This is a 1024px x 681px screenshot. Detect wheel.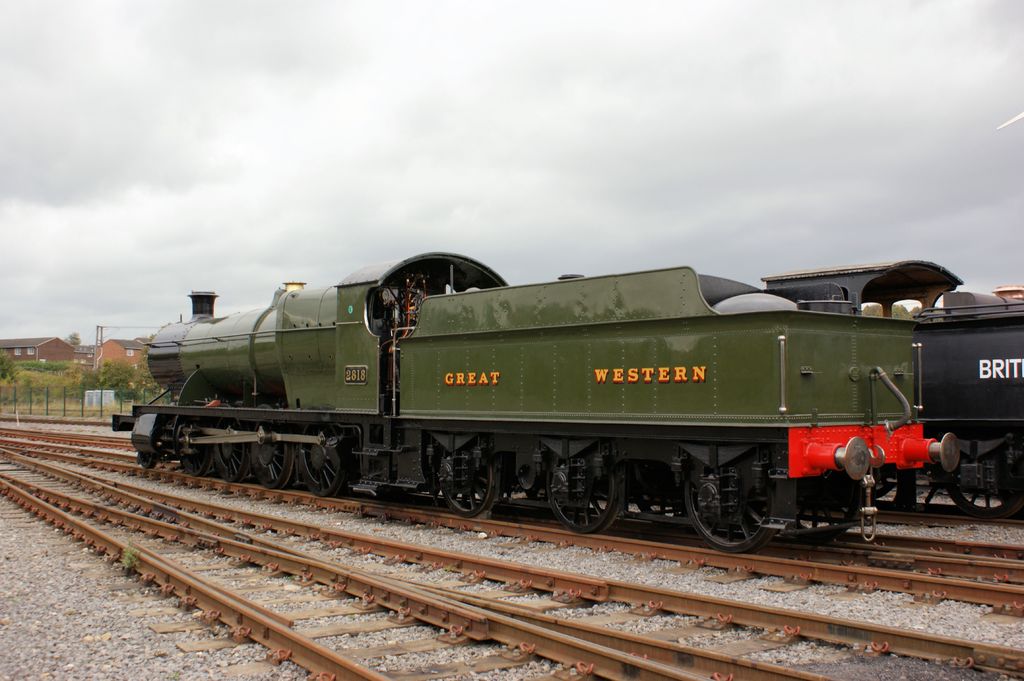
798:474:863:542.
